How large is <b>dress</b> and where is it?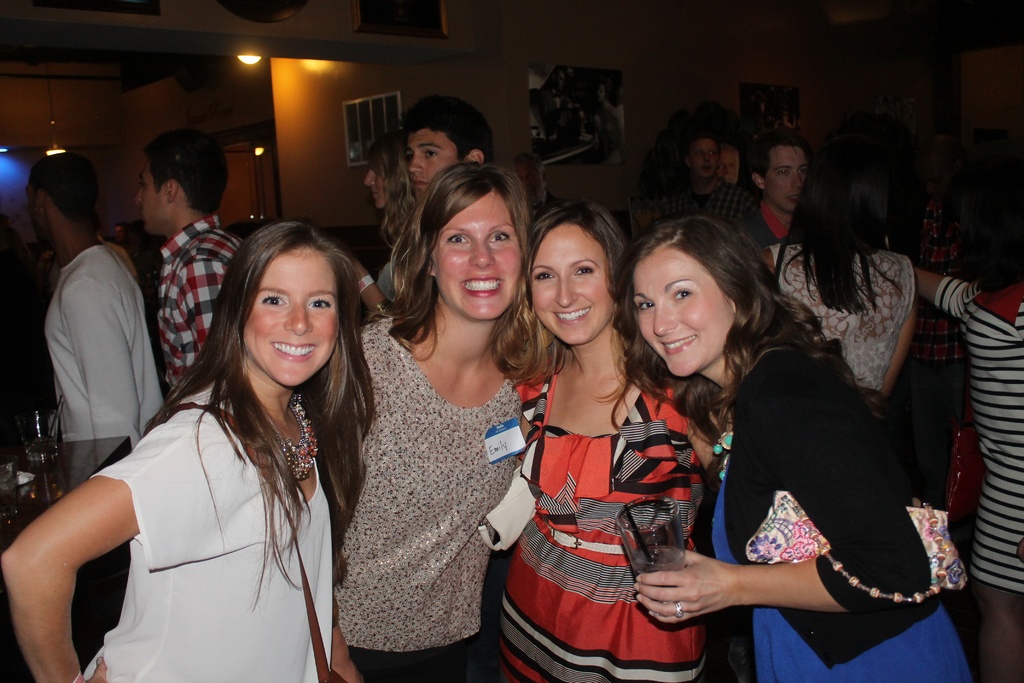
Bounding box: [766,247,915,399].
